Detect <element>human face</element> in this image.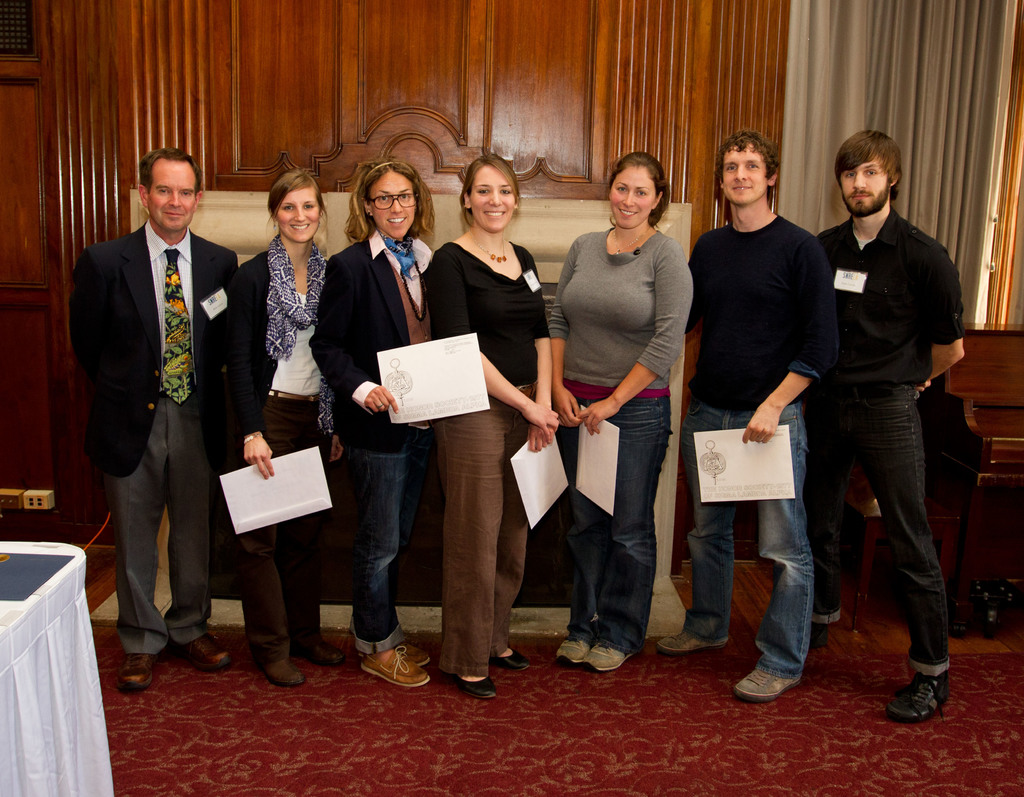
Detection: 718, 143, 765, 209.
